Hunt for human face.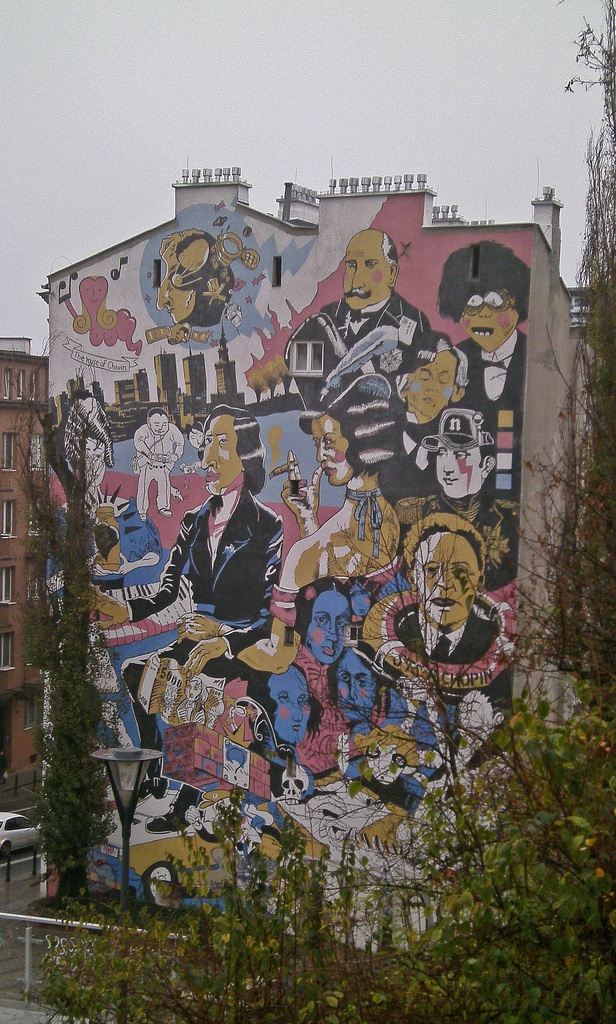
Hunted down at [270, 668, 310, 746].
